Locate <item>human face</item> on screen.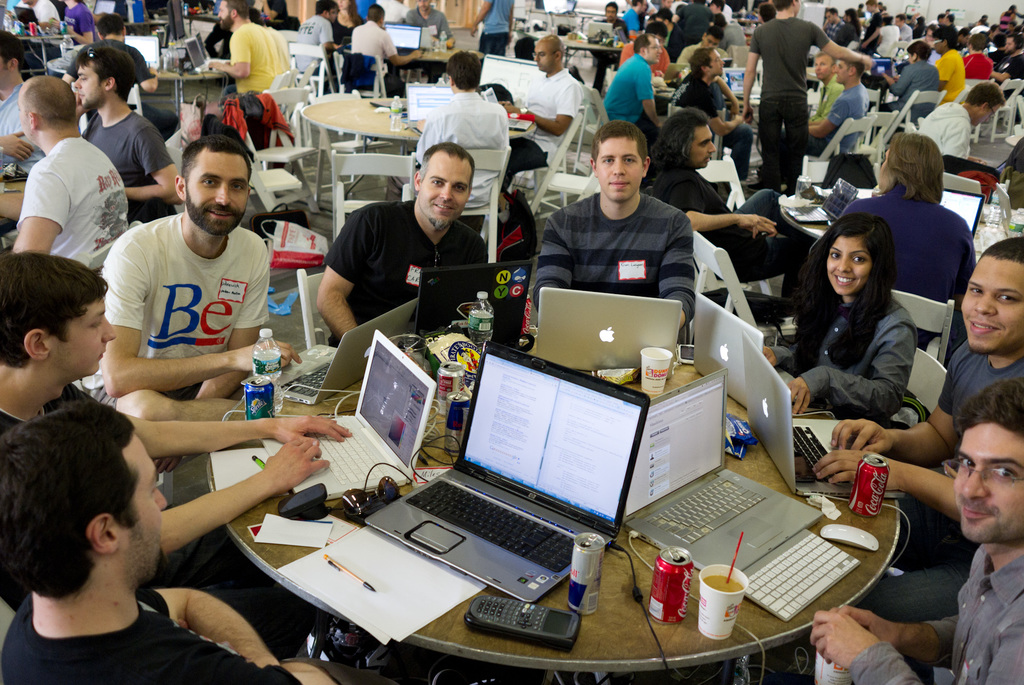
On screen at [419, 156, 471, 232].
